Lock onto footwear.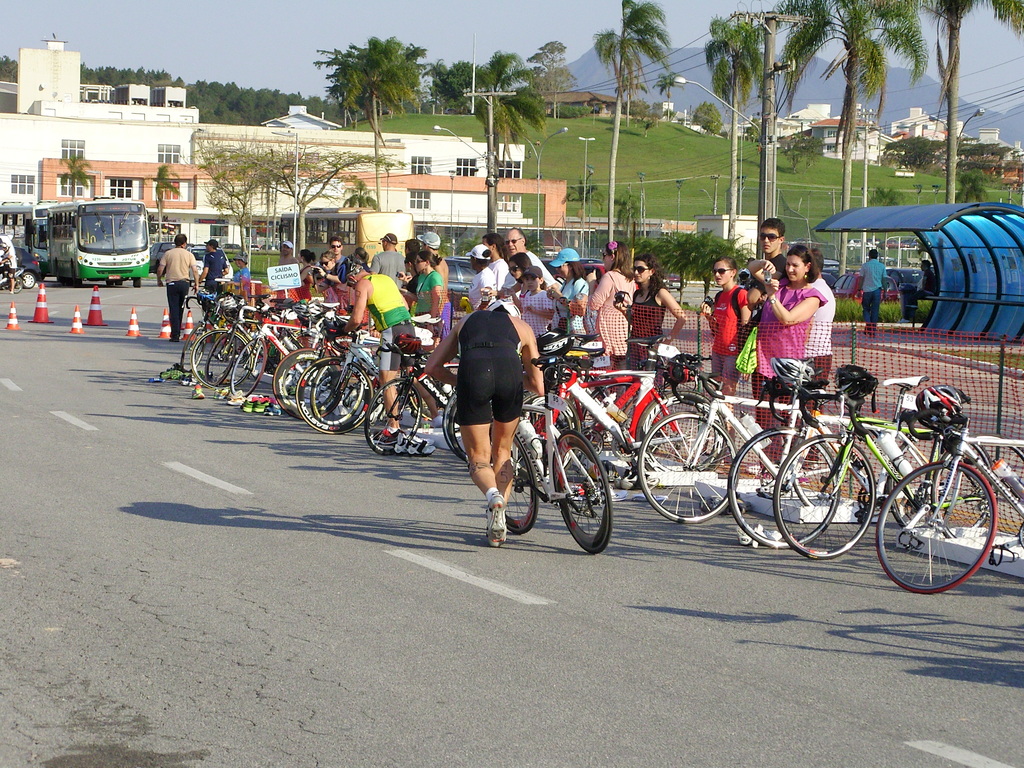
Locked: [left=239, top=399, right=253, bottom=412].
